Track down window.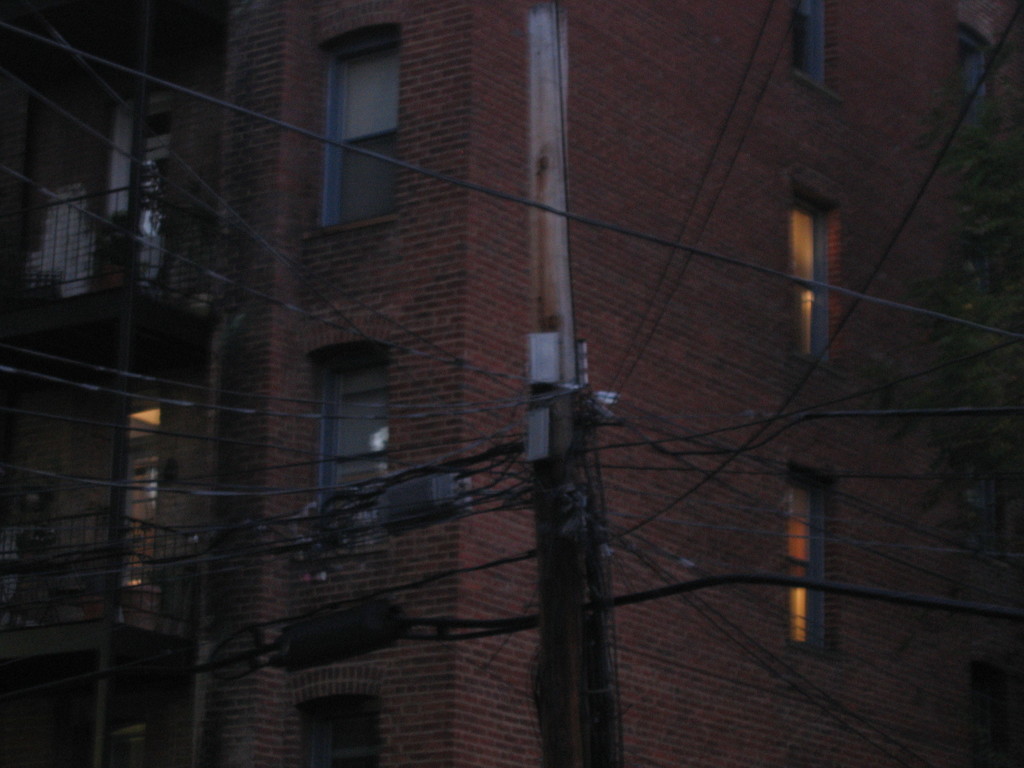
Tracked to BBox(314, 35, 406, 214).
